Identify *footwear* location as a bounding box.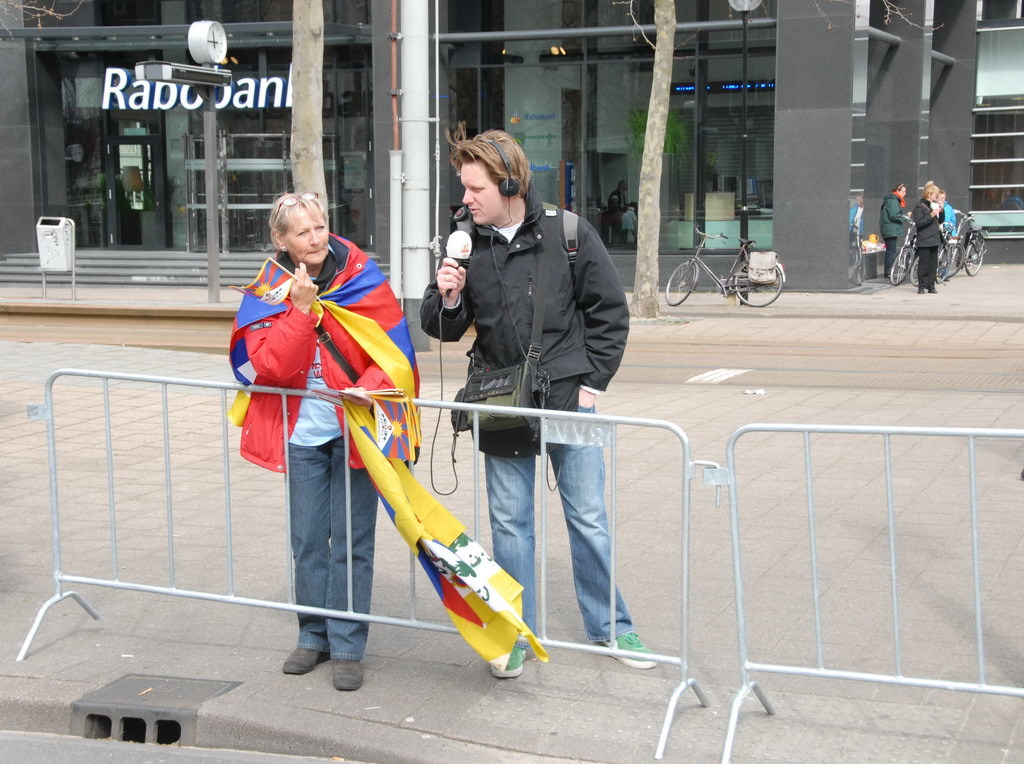
{"left": 493, "top": 635, "right": 538, "bottom": 679}.
